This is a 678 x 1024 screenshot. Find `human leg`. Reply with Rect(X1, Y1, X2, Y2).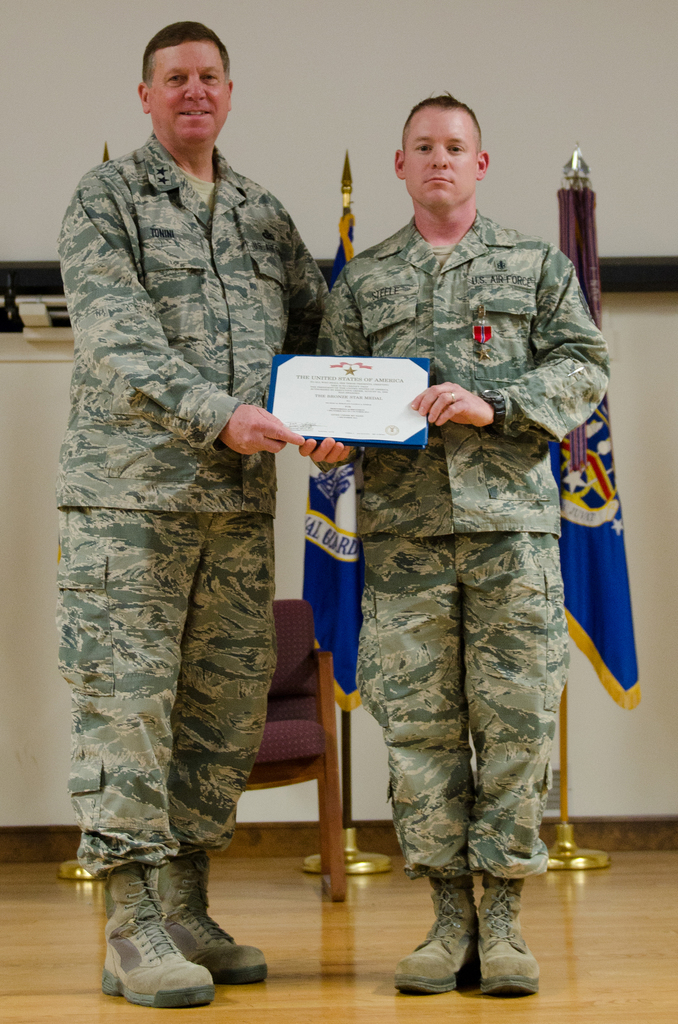
Rect(462, 526, 565, 998).
